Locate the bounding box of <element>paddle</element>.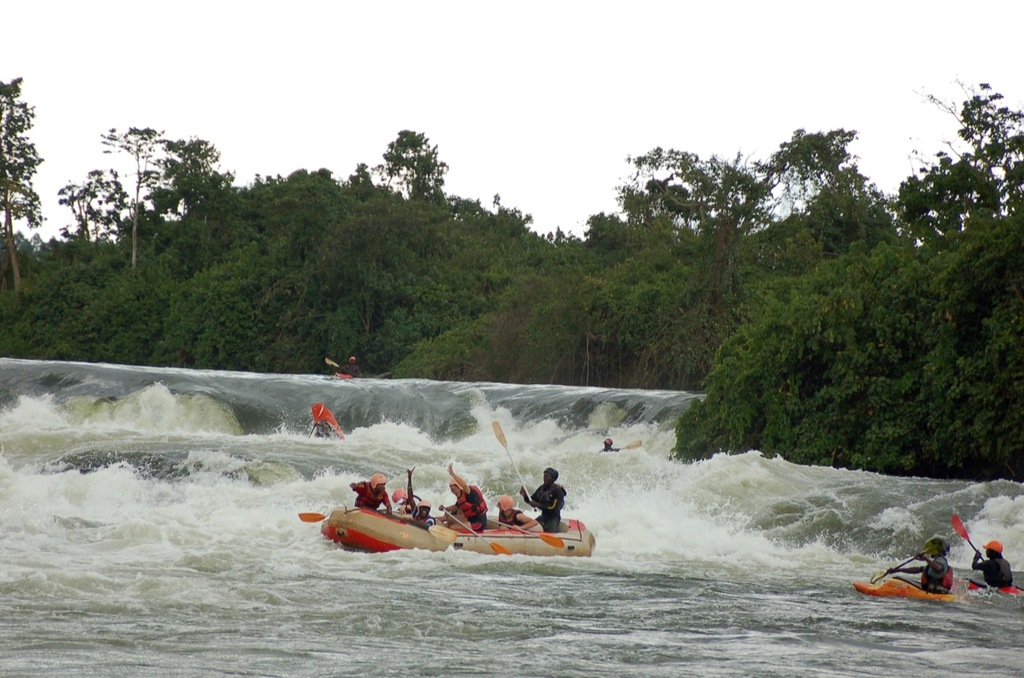
Bounding box: box=[953, 516, 983, 564].
